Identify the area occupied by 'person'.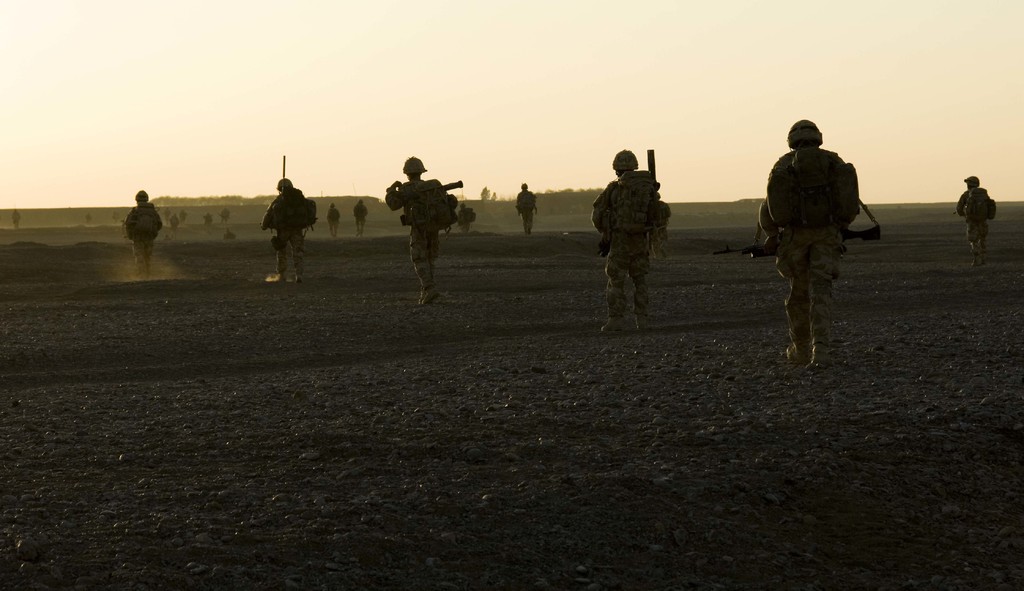
Area: BBox(512, 184, 538, 234).
